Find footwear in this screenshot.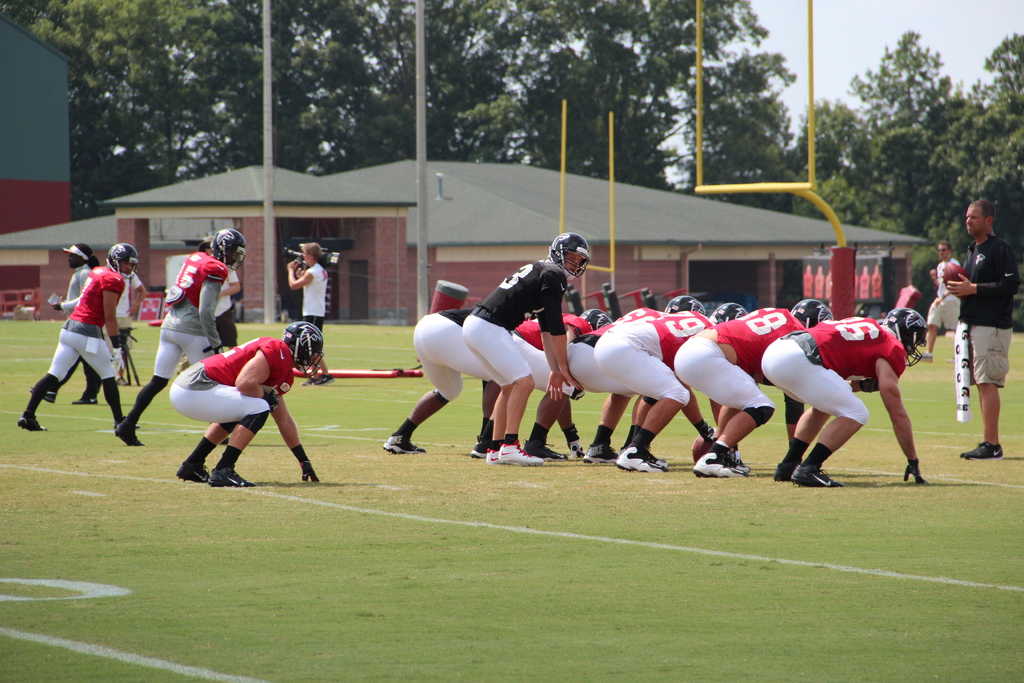
The bounding box for footwear is 772/461/796/486.
